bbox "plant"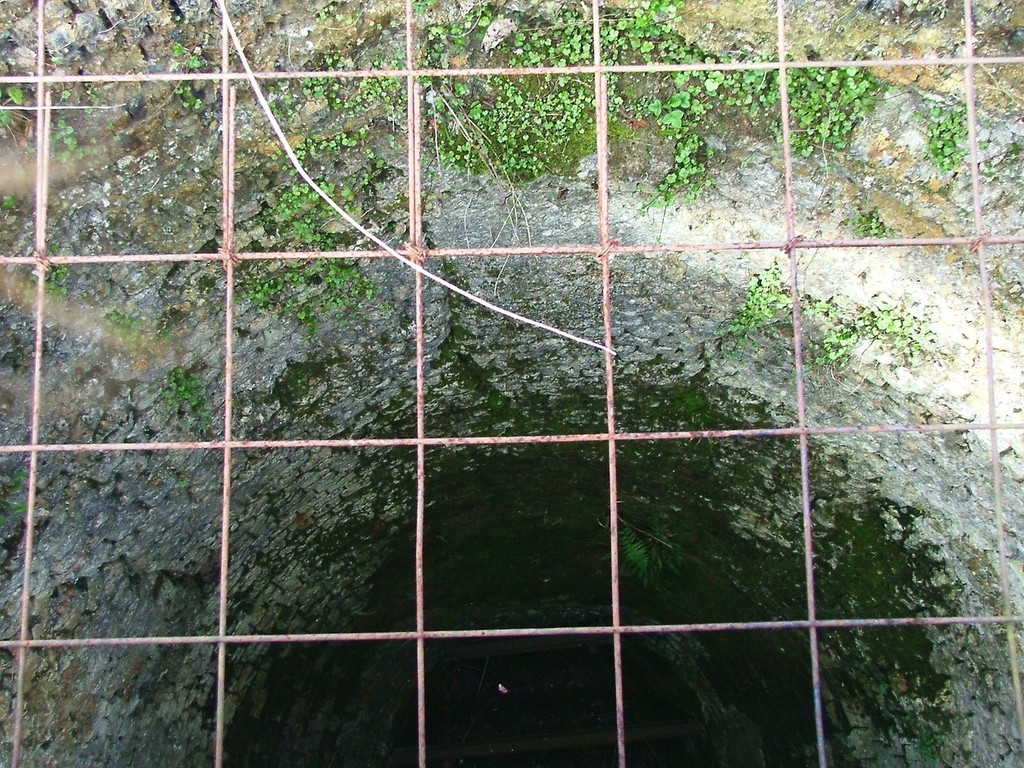
BBox(262, 358, 328, 417)
